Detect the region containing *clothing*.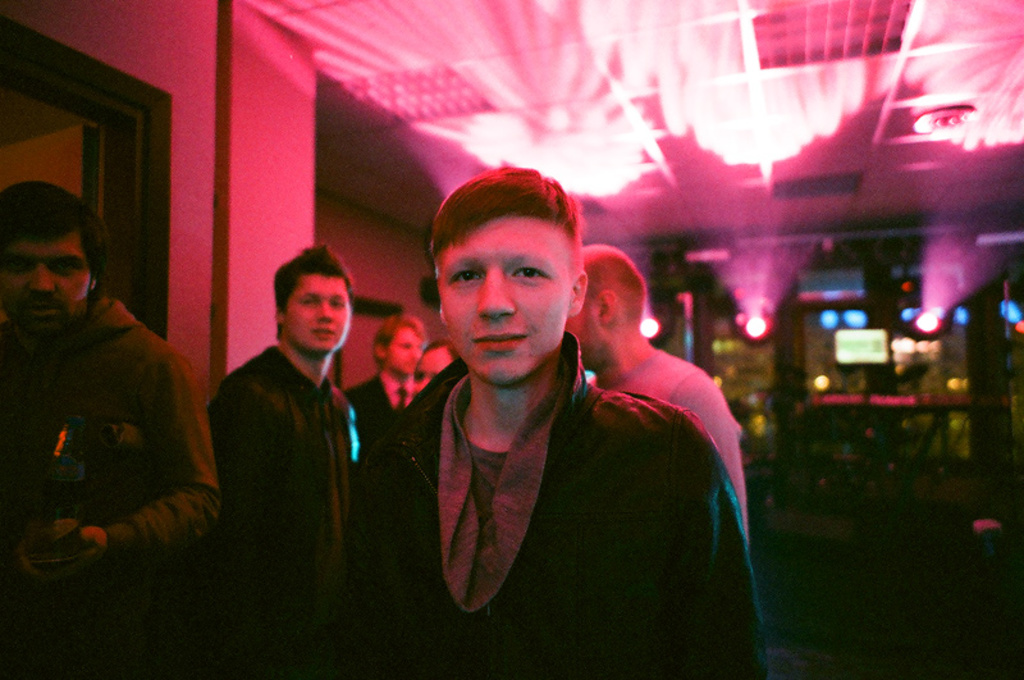
BBox(330, 324, 772, 679).
